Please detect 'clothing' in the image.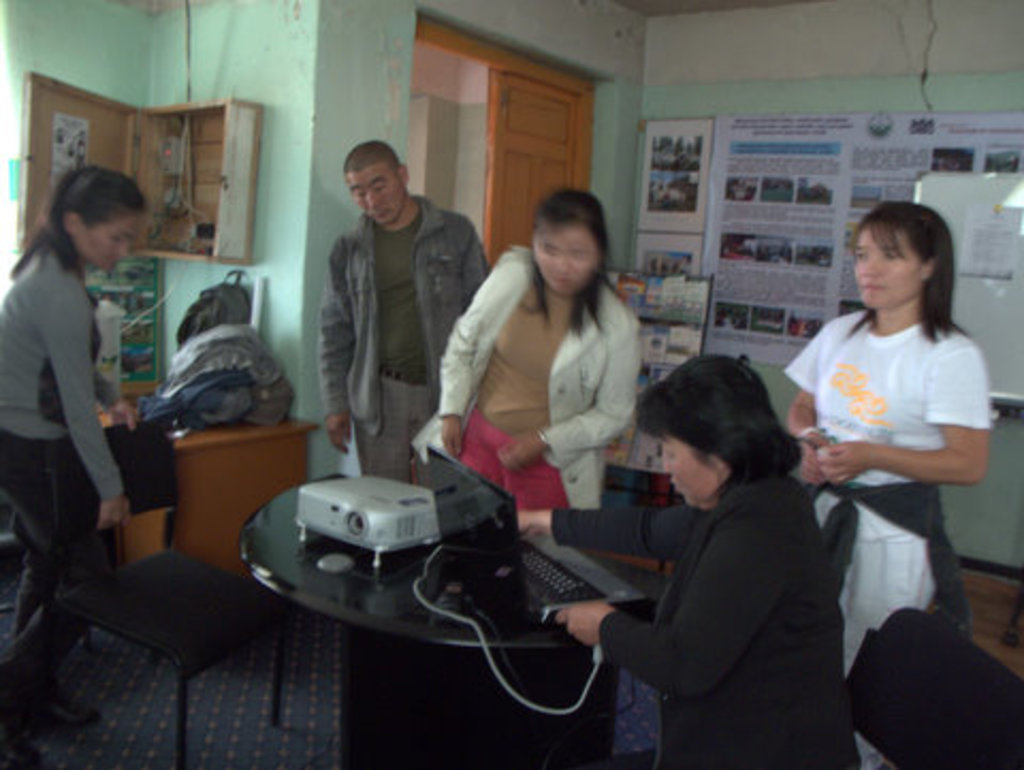
region(0, 241, 122, 727).
